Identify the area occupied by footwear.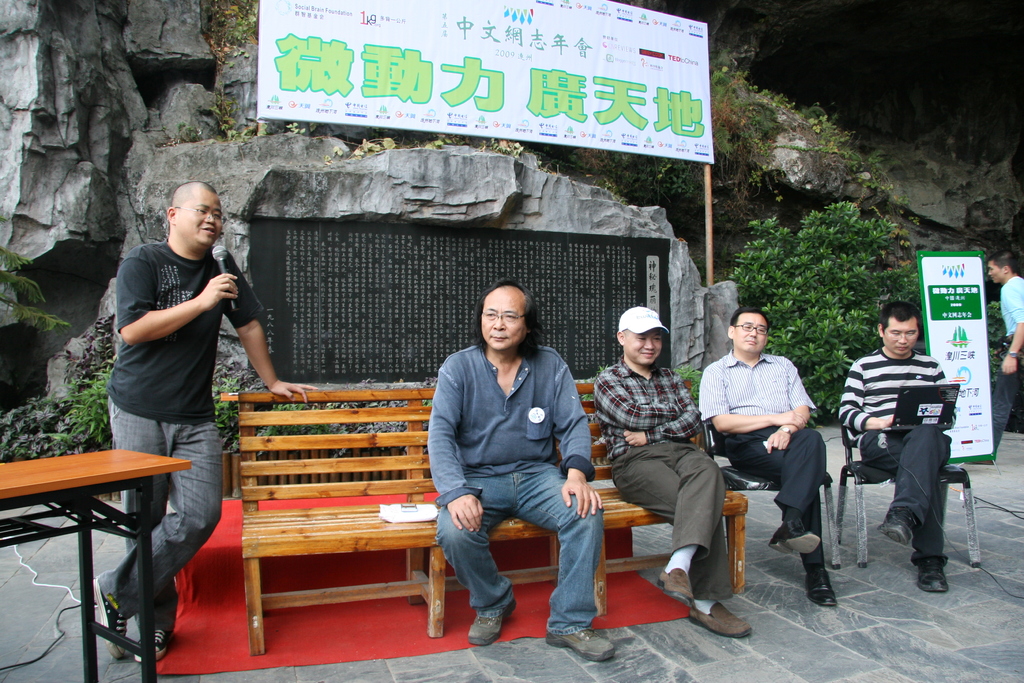
Area: detection(770, 520, 817, 555).
